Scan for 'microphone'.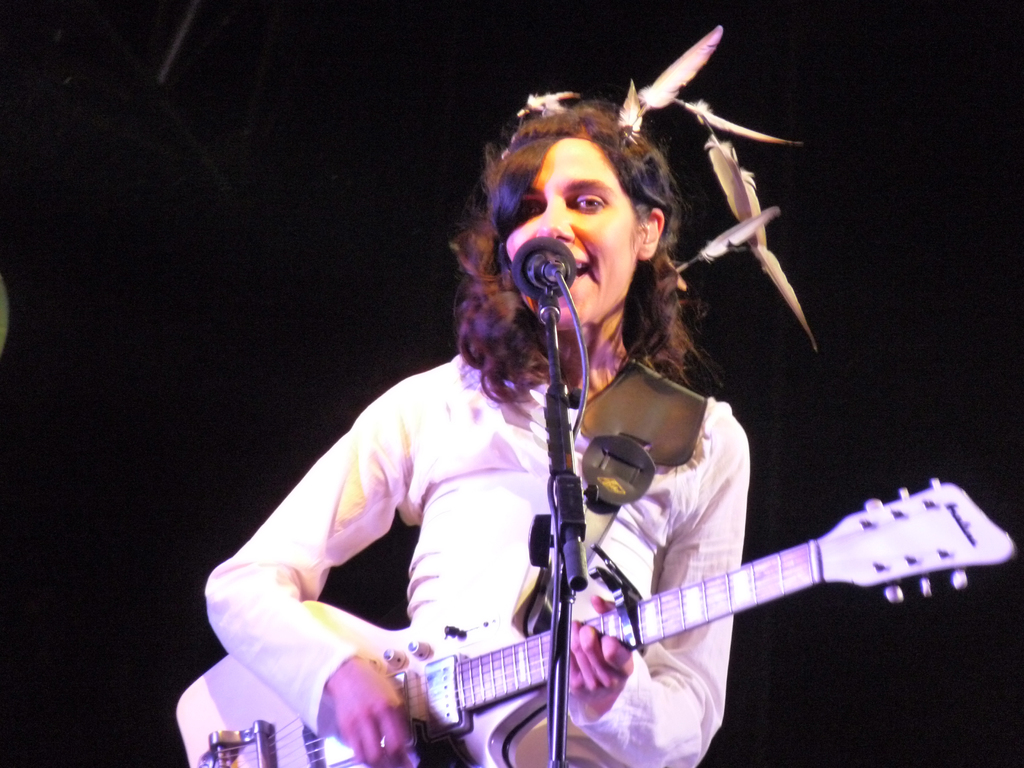
Scan result: BBox(504, 231, 572, 310).
